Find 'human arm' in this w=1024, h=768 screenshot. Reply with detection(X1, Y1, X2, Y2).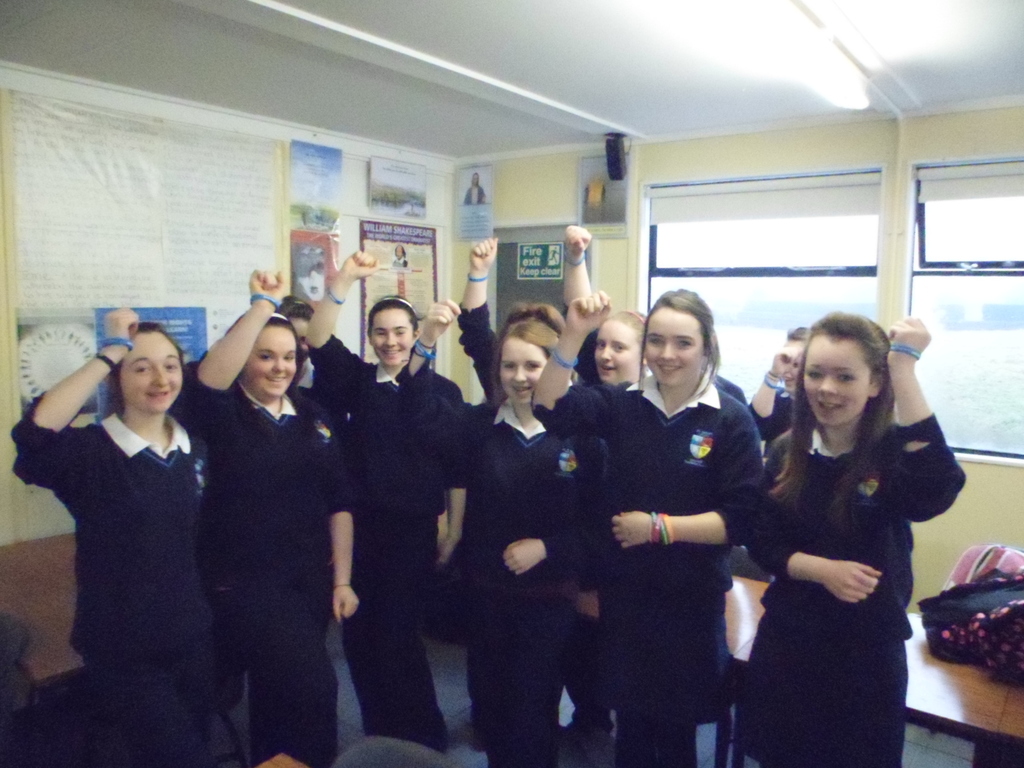
detection(555, 226, 609, 383).
